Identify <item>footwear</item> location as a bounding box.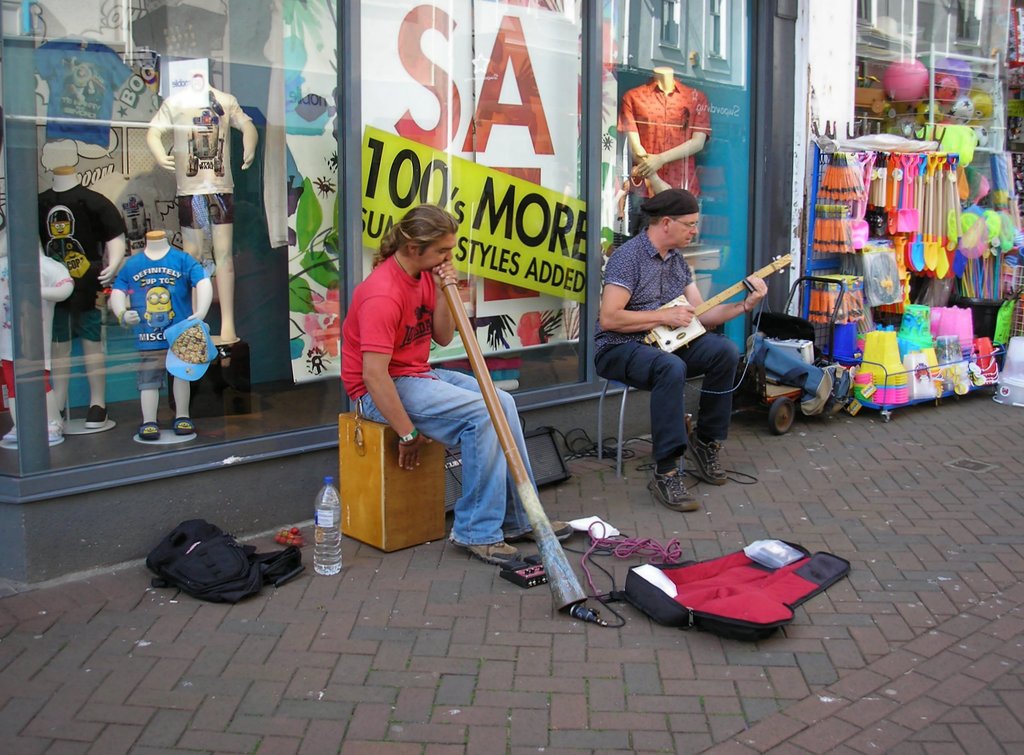
box=[449, 536, 523, 565].
